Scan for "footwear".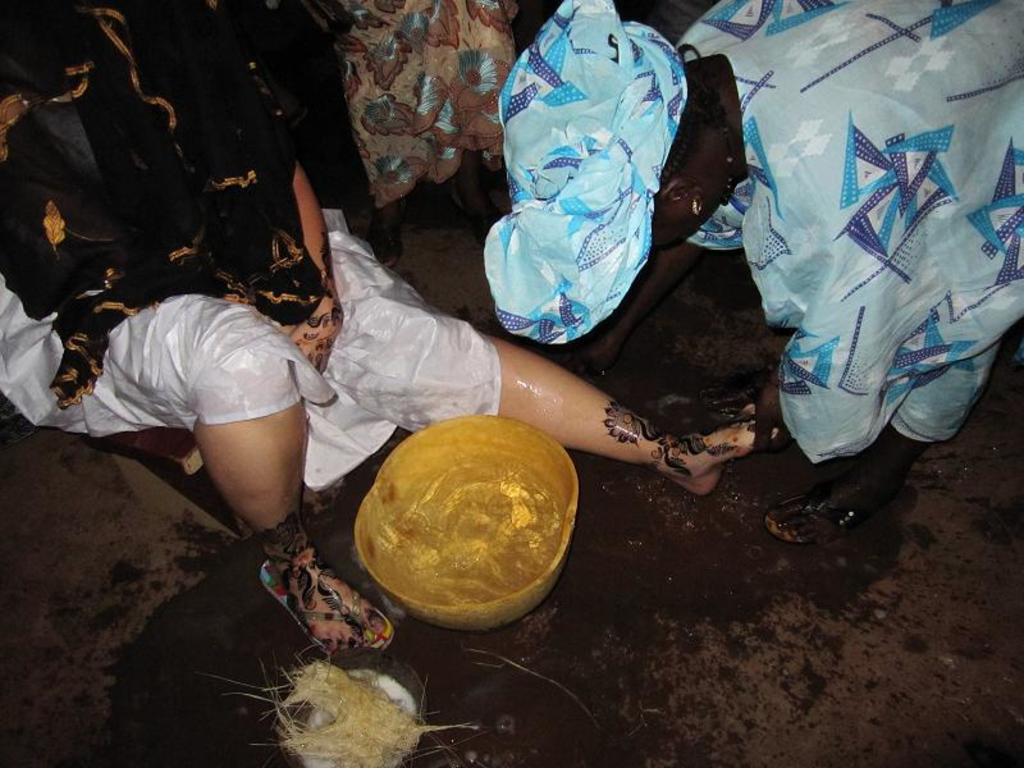
Scan result: <box>765,477,863,545</box>.
